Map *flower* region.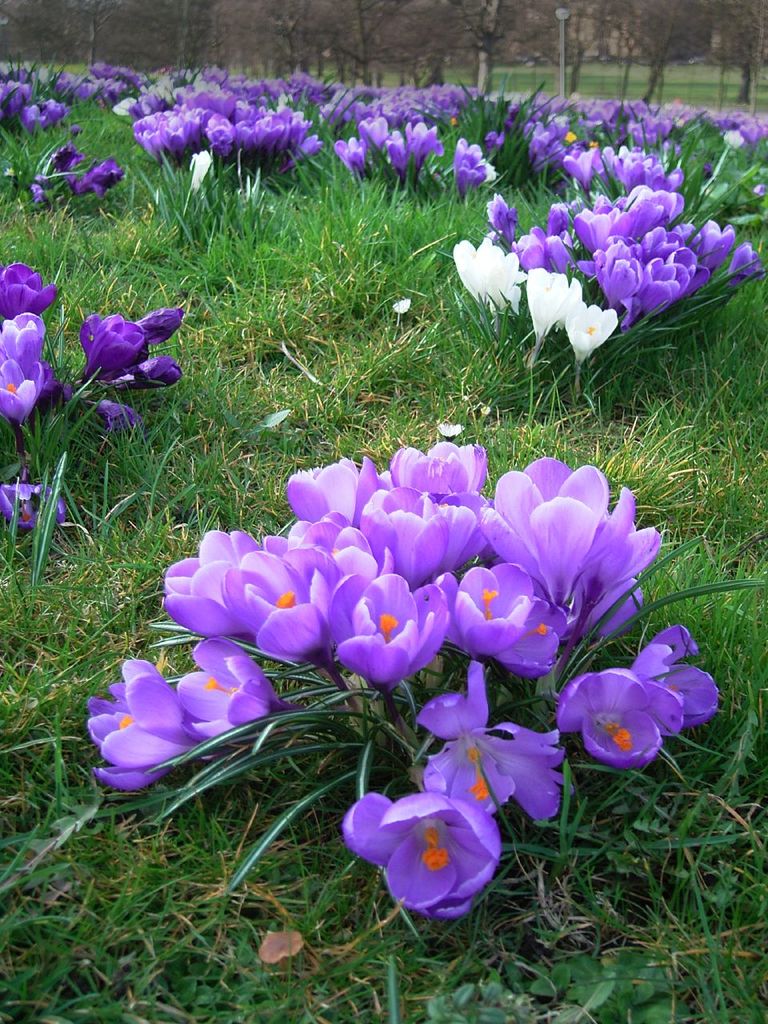
Mapped to (342,780,513,914).
